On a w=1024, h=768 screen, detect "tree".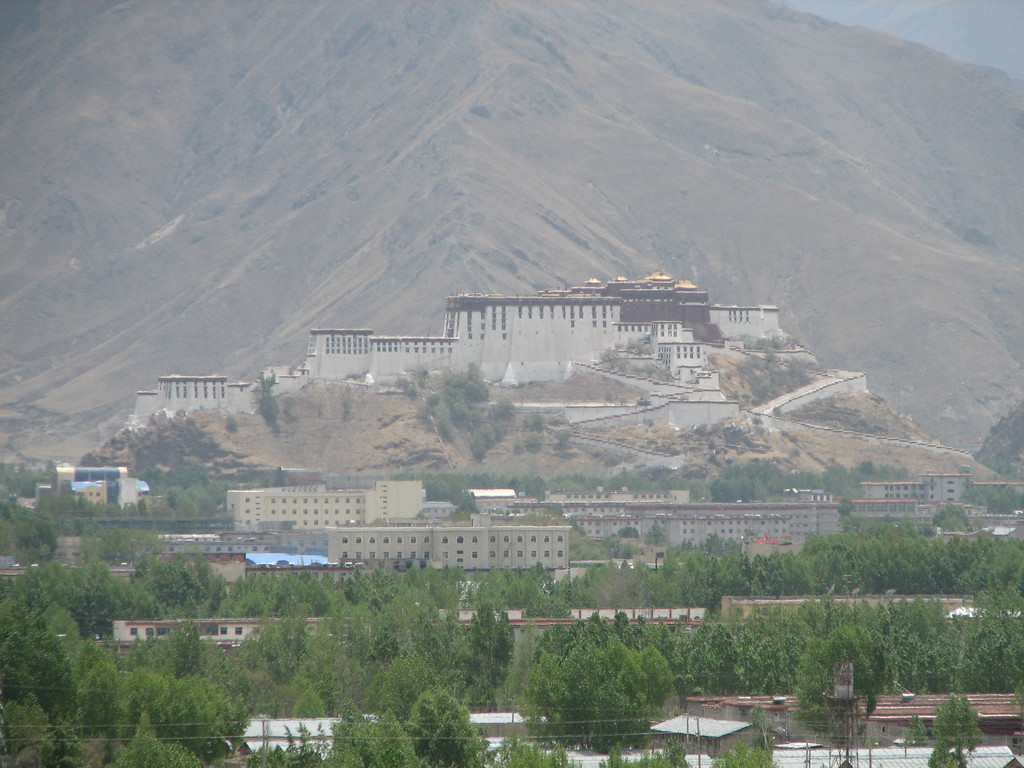
[left=499, top=616, right=695, bottom=734].
